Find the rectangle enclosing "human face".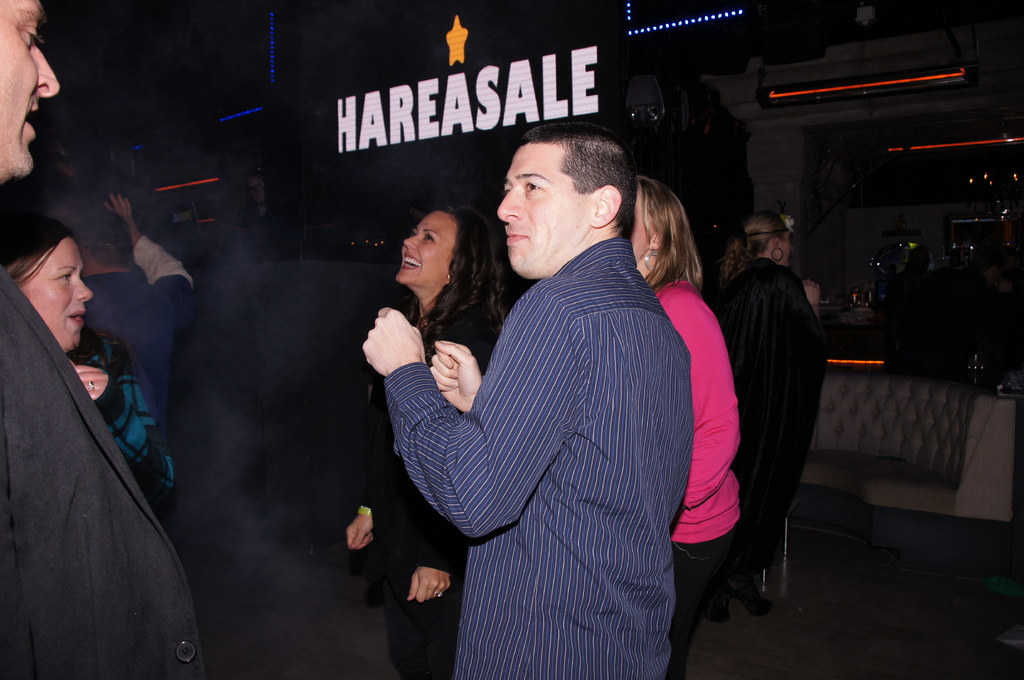
(x1=397, y1=214, x2=455, y2=289).
